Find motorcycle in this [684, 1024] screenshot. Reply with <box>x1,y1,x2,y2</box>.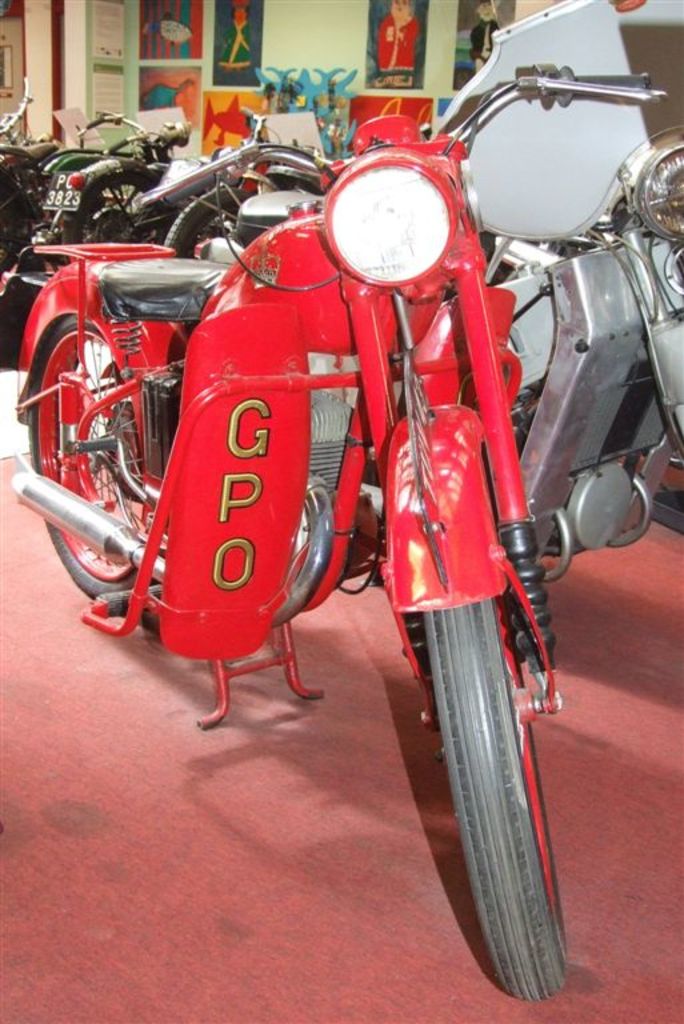
<box>12,64,665,1001</box>.
